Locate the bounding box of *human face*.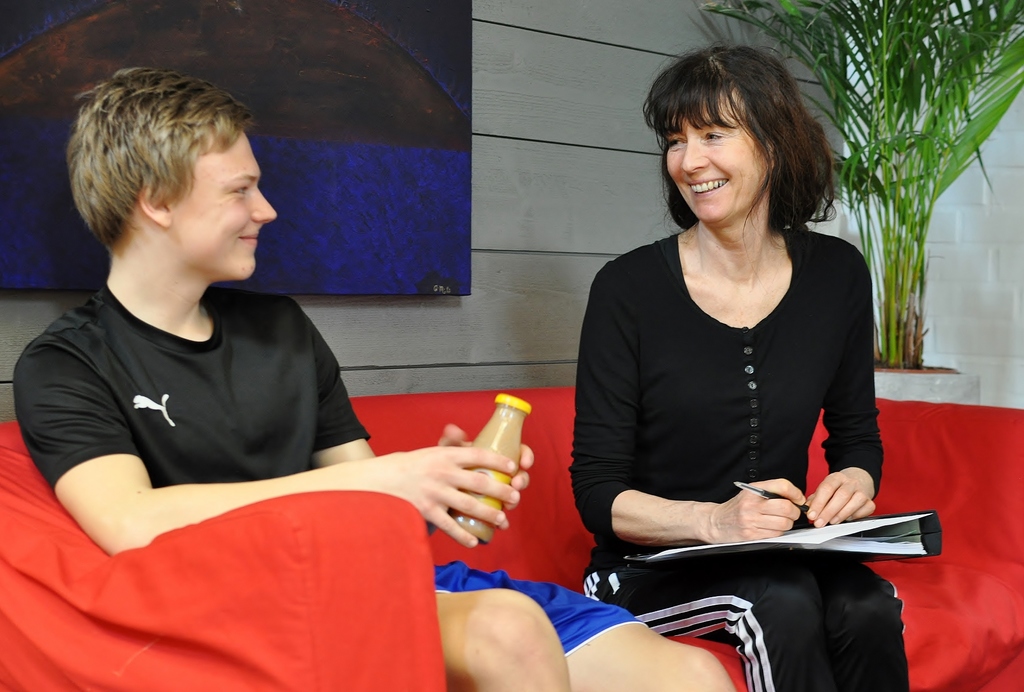
Bounding box: locate(668, 95, 770, 230).
